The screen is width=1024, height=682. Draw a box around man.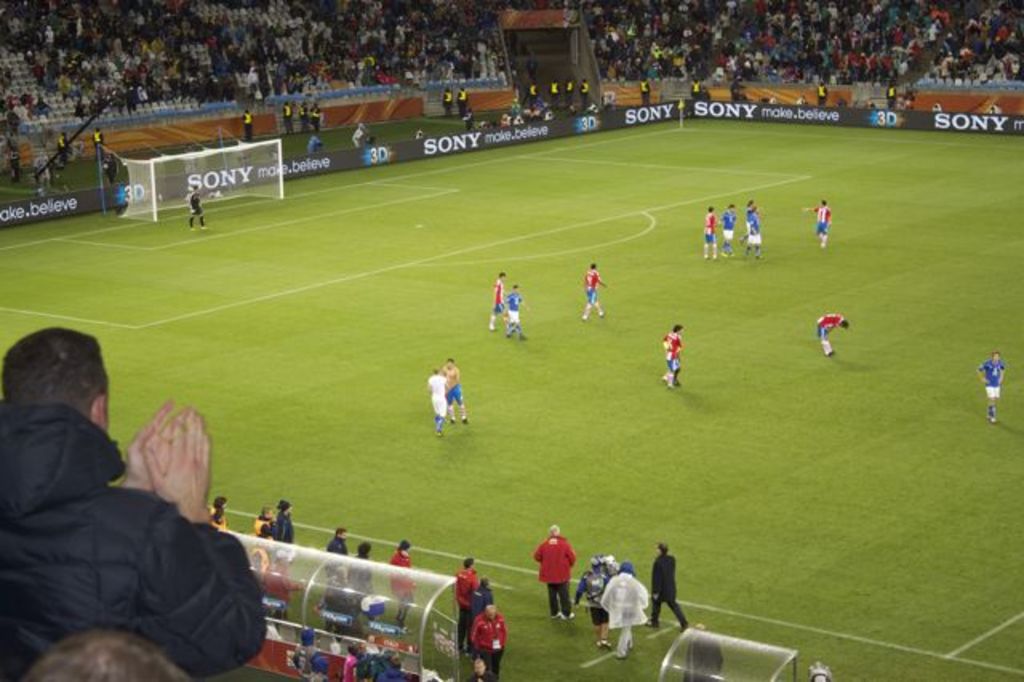
(x1=304, y1=128, x2=323, y2=154).
